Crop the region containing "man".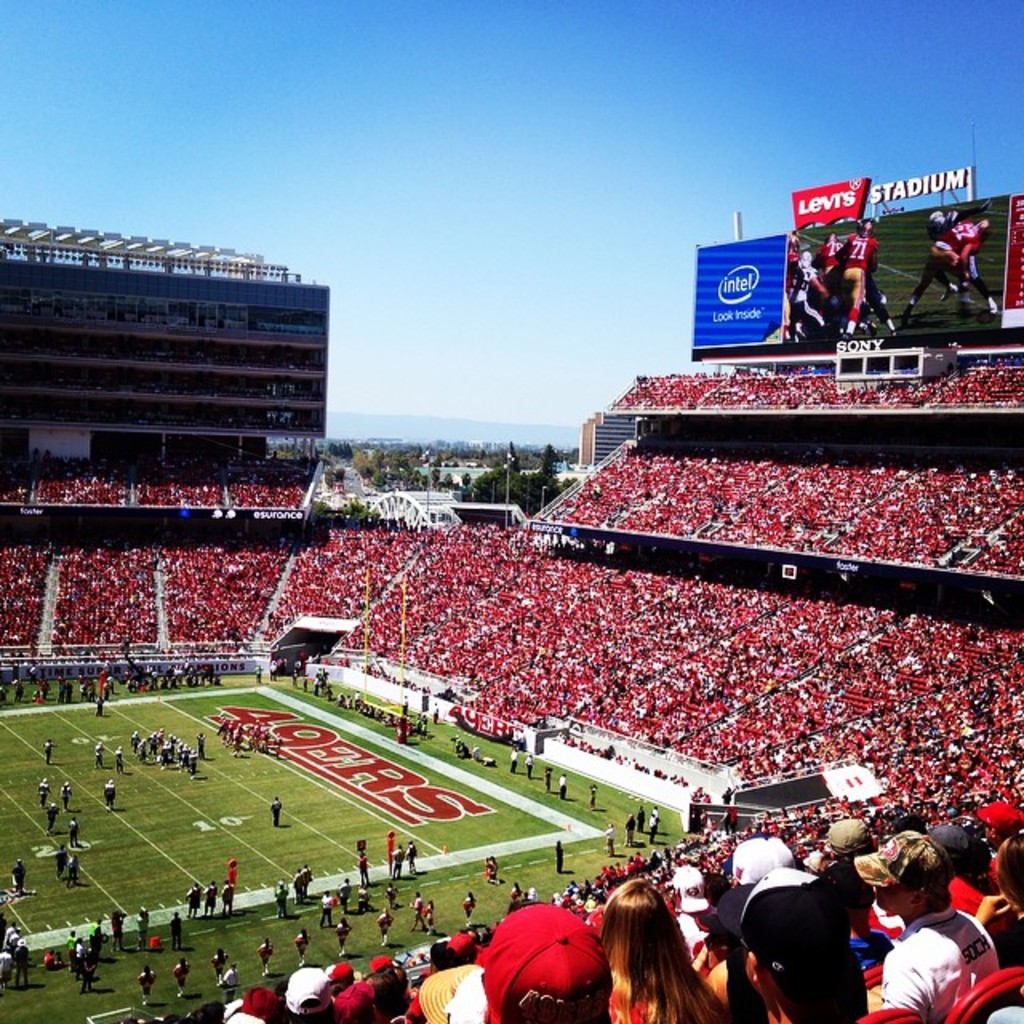
Crop region: 221:880:232:907.
